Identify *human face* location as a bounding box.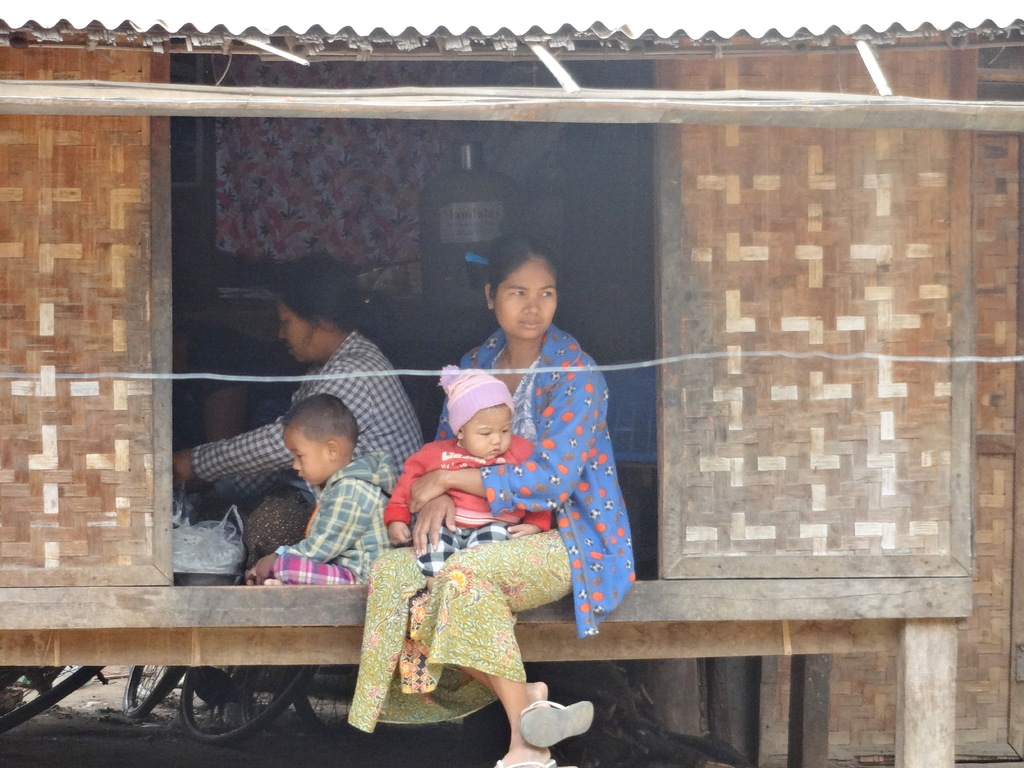
Rect(282, 291, 323, 366).
